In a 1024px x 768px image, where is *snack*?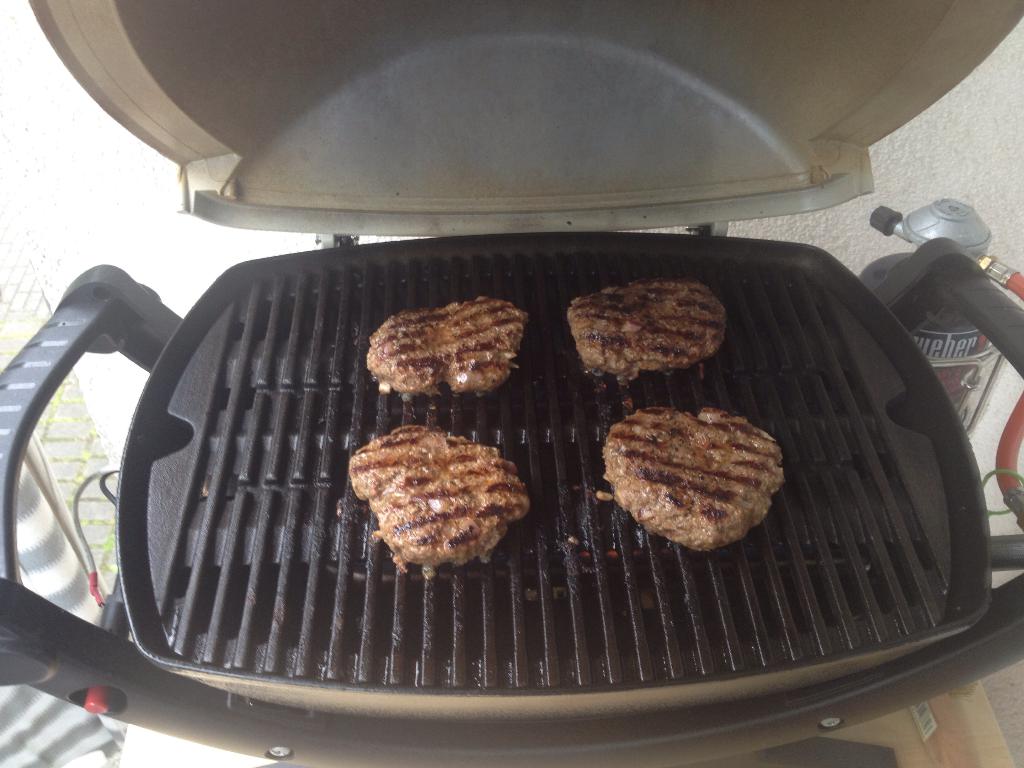
detection(604, 408, 785, 548).
